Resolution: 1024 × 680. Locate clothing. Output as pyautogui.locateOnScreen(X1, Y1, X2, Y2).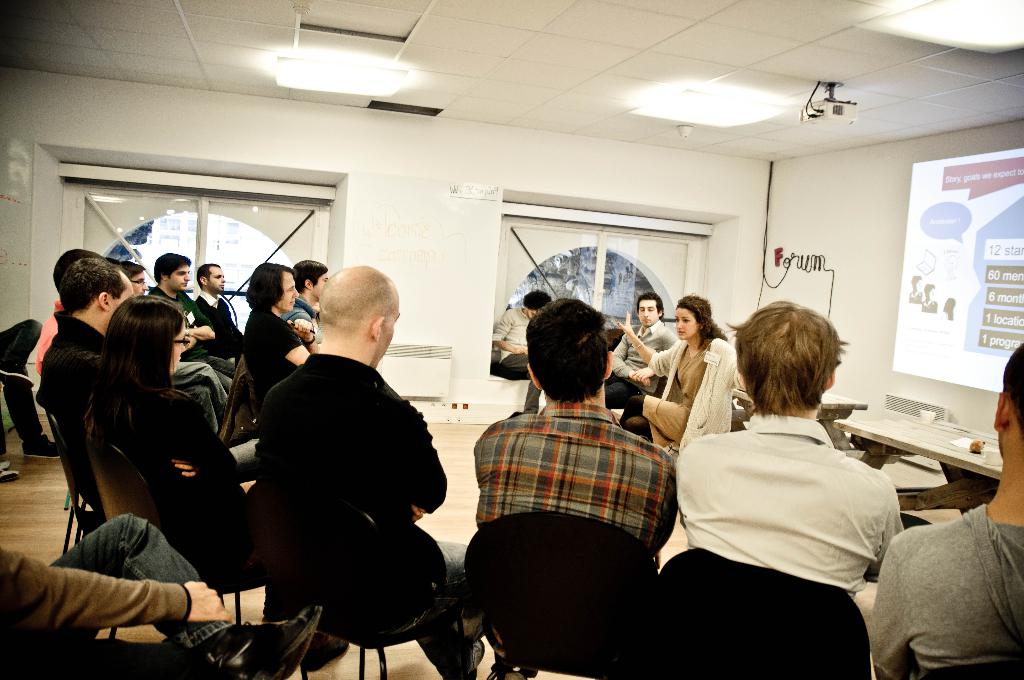
pyautogui.locateOnScreen(871, 499, 1023, 679).
